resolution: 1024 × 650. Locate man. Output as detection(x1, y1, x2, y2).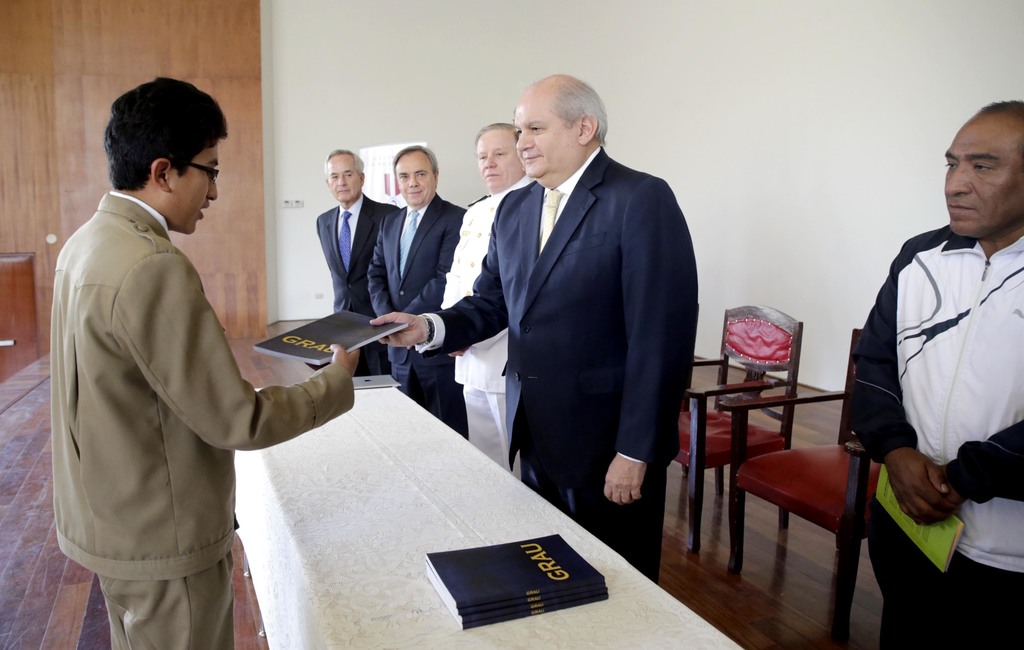
detection(365, 143, 472, 437).
